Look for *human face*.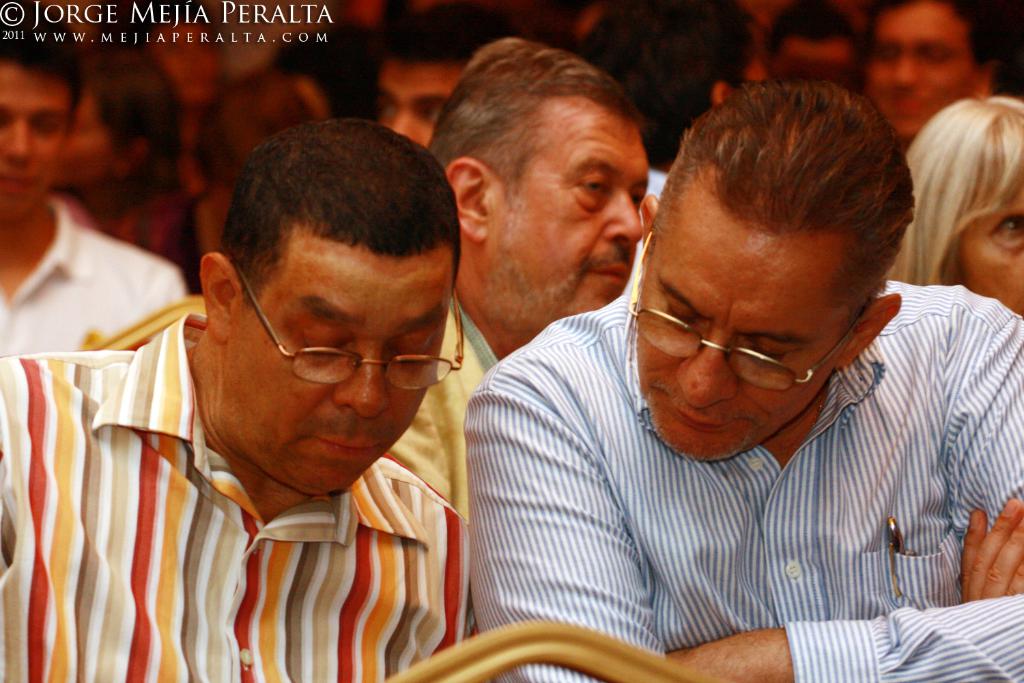
Found: <region>378, 61, 464, 143</region>.
